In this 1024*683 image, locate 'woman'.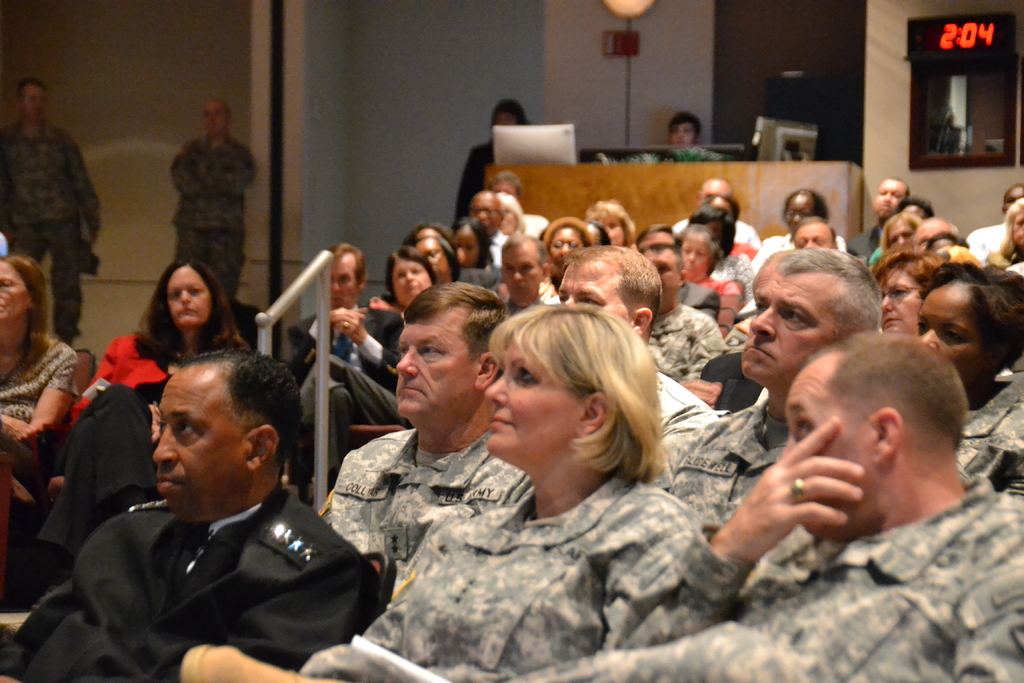
Bounding box: box(916, 254, 1023, 507).
